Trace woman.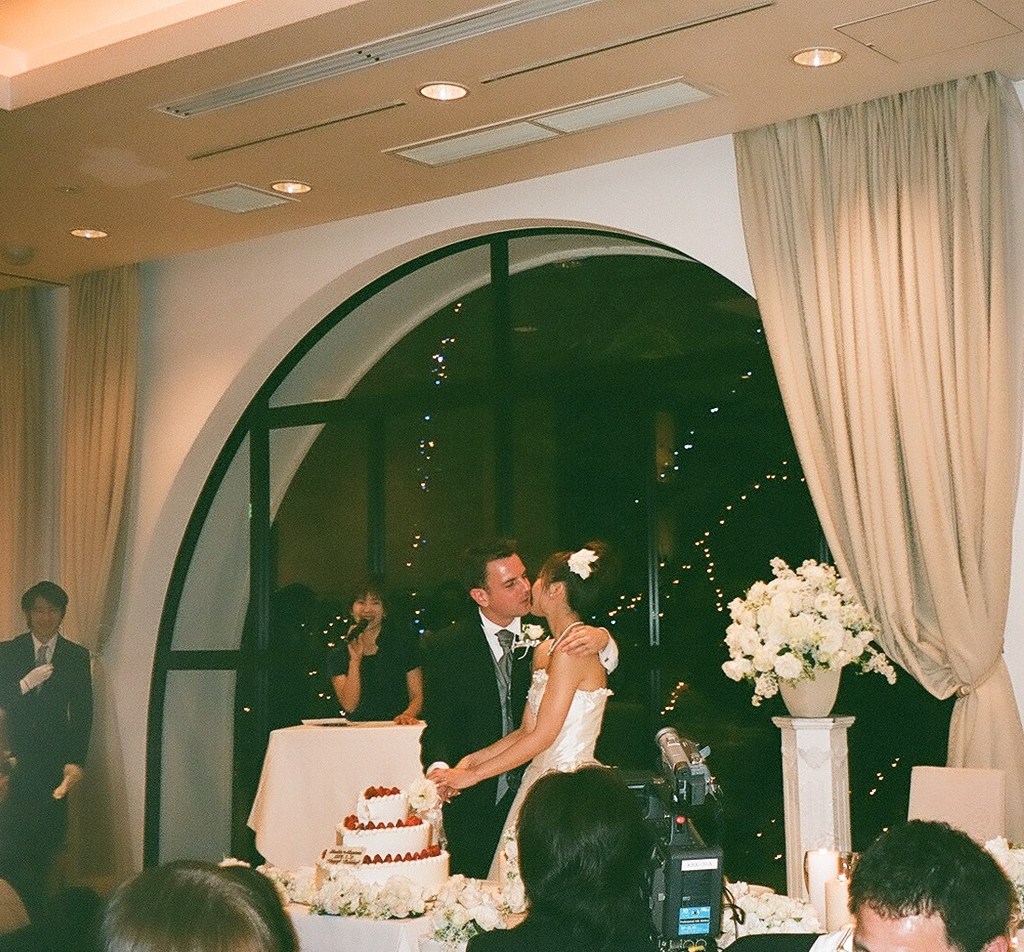
Traced to [325, 575, 429, 720].
